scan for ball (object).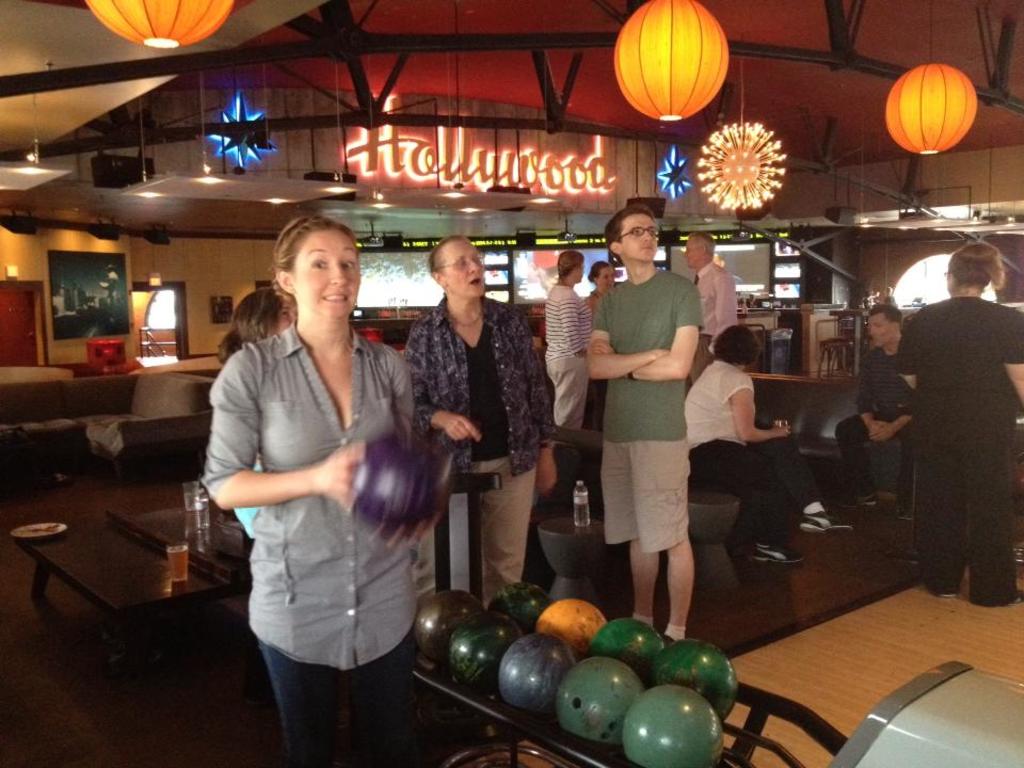
Scan result: <bbox>350, 436, 452, 538</bbox>.
